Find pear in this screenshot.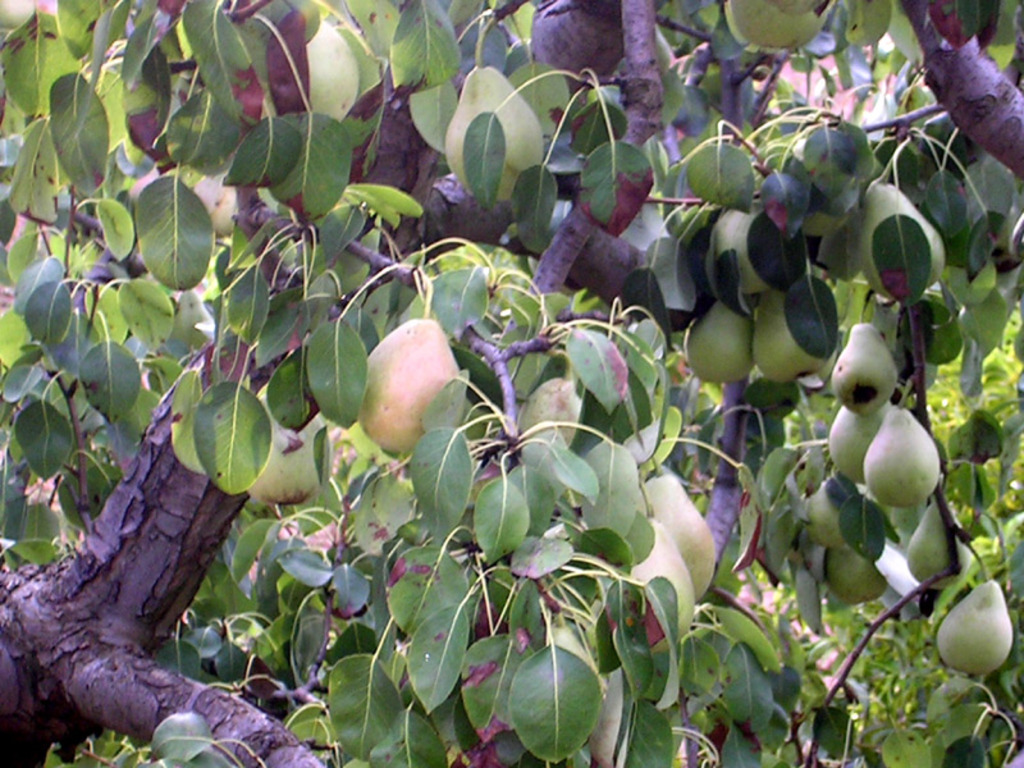
The bounding box for pear is locate(863, 394, 934, 506).
